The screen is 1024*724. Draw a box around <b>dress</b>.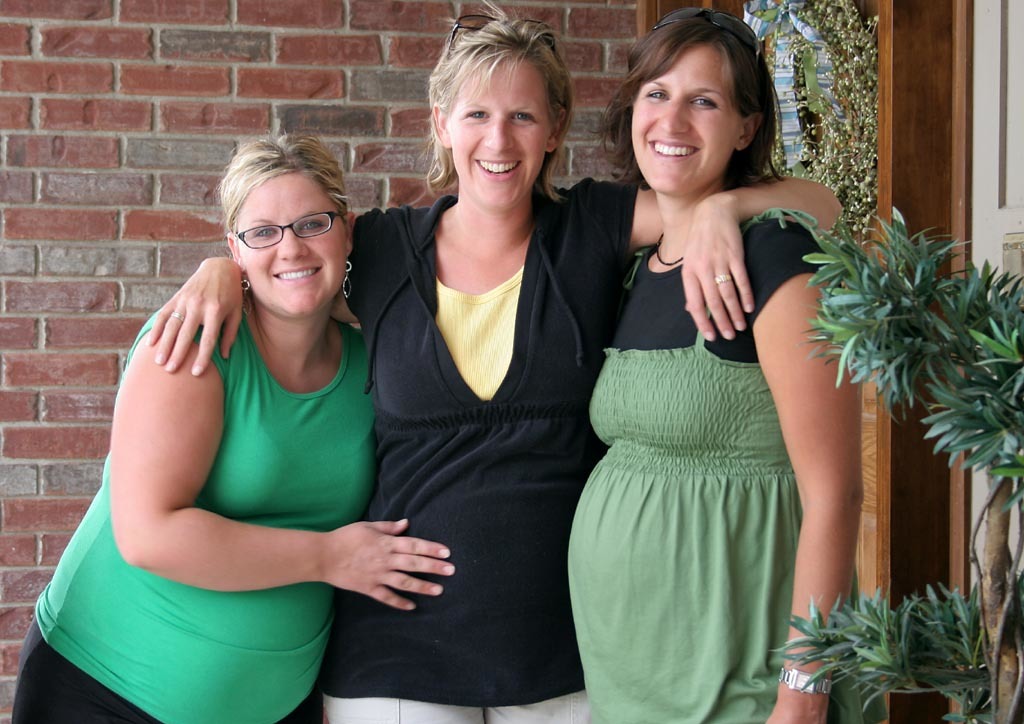
(566,221,861,723).
